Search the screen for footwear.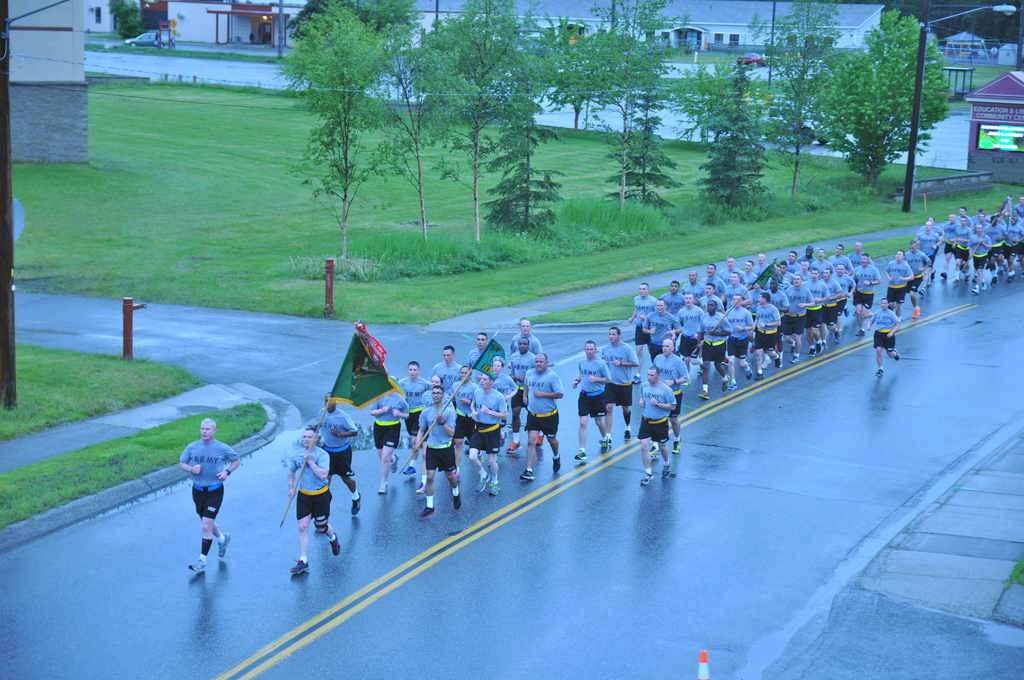
Found at left=854, top=326, right=867, bottom=334.
